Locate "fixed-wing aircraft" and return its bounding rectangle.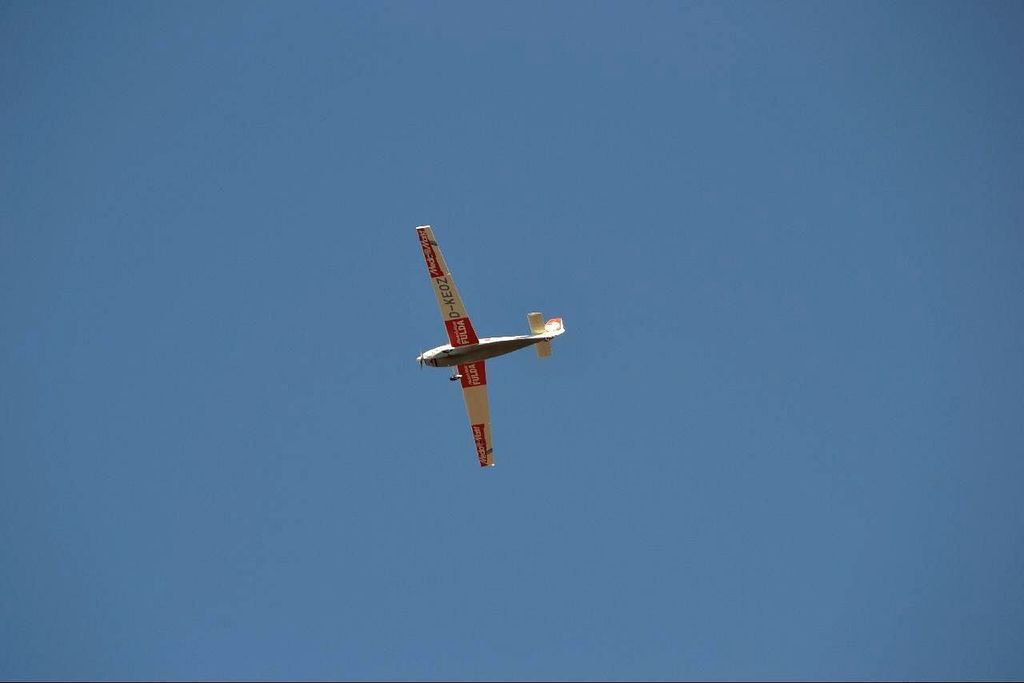
(left=415, top=220, right=567, bottom=469).
